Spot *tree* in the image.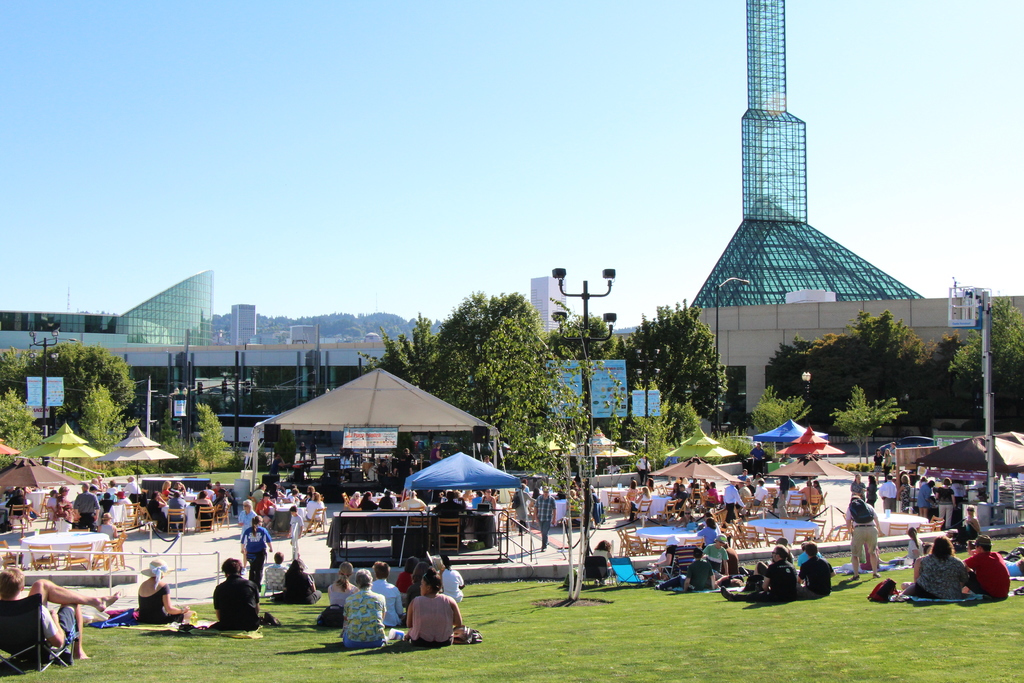
*tree* found at Rect(0, 386, 35, 447).
